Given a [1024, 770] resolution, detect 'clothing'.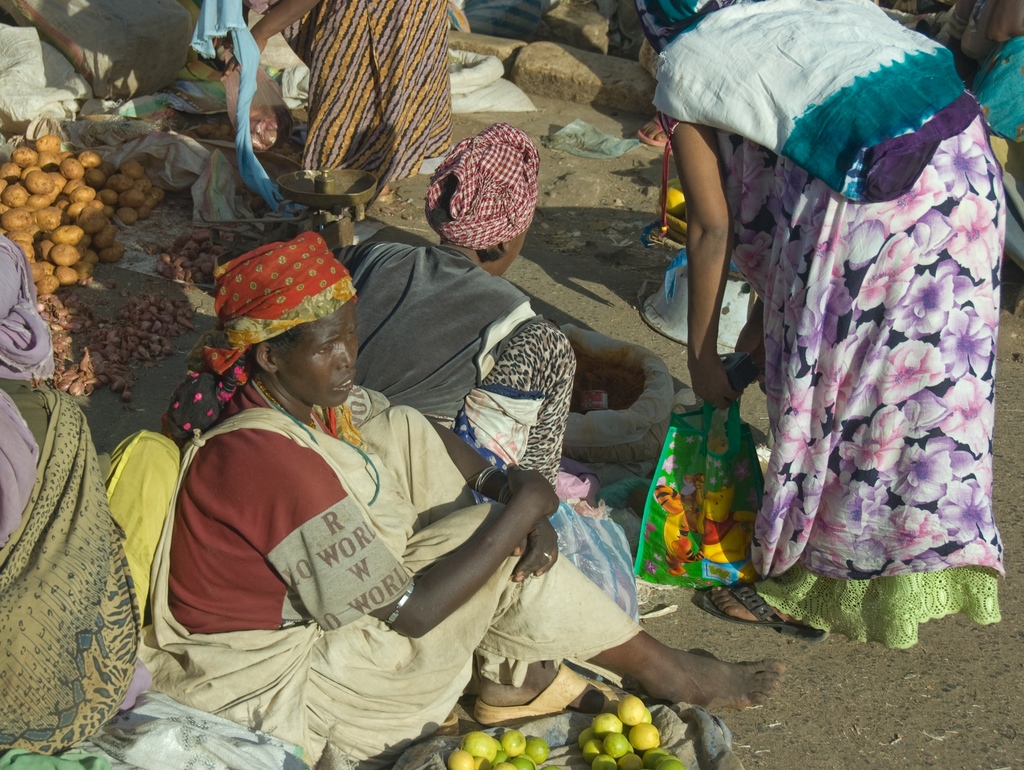
<region>142, 371, 659, 755</region>.
